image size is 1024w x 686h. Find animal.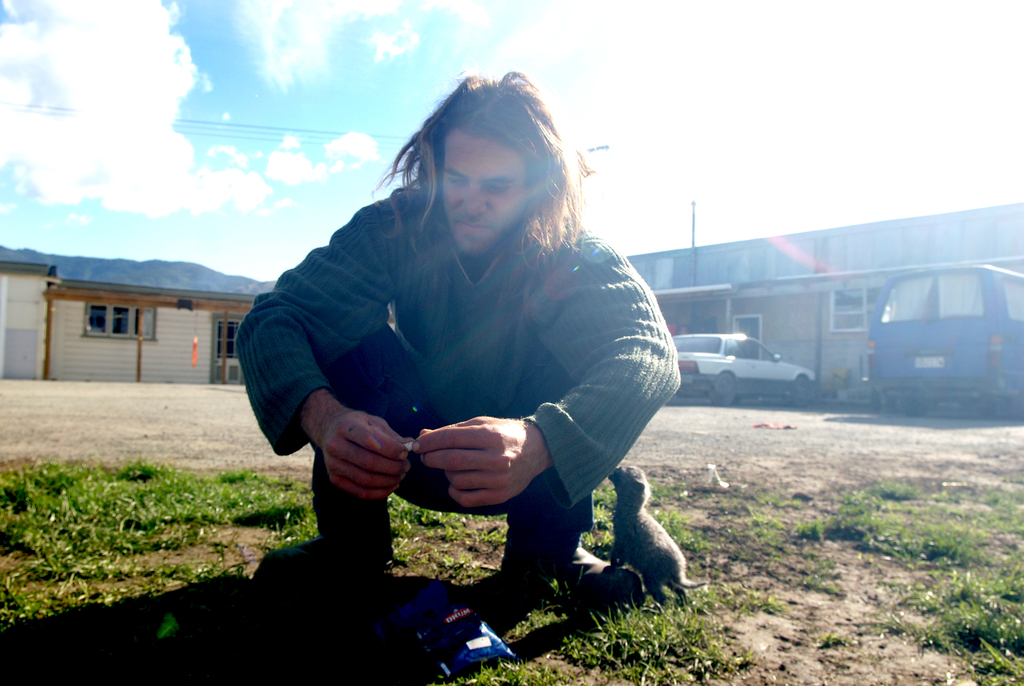
607/466/706/607.
